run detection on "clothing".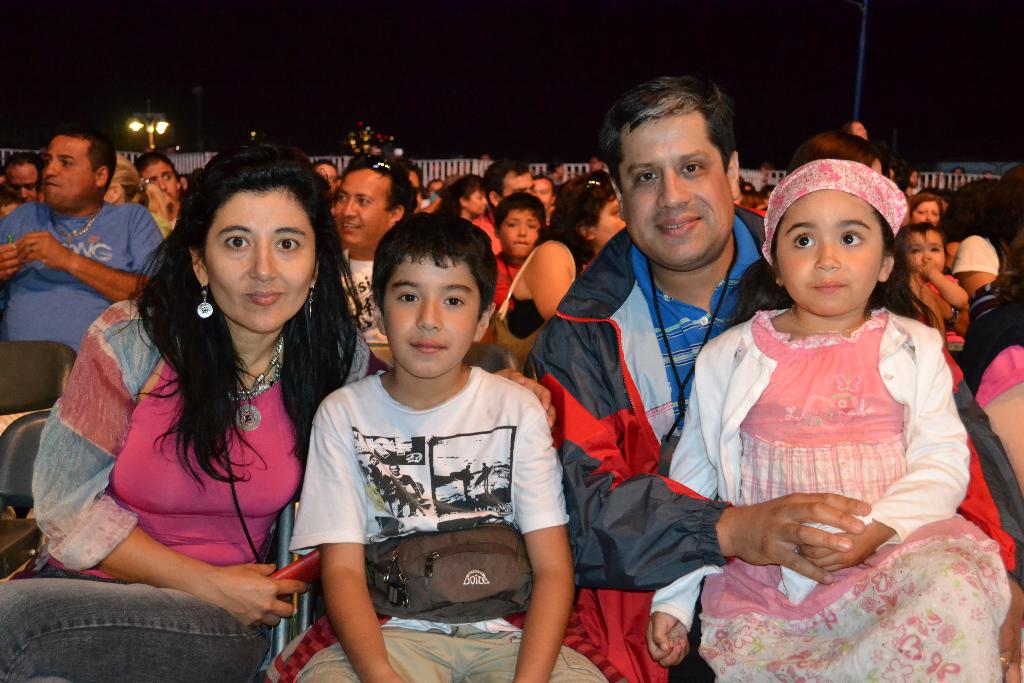
Result: <bbox>0, 199, 161, 411</bbox>.
